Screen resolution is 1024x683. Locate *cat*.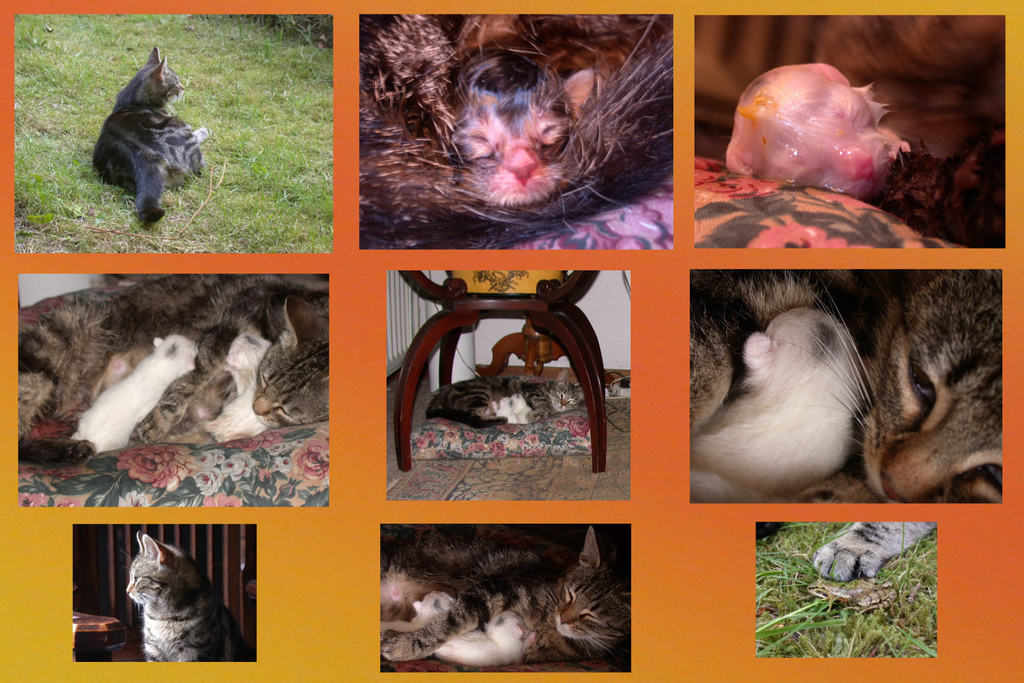
crop(383, 590, 527, 666).
